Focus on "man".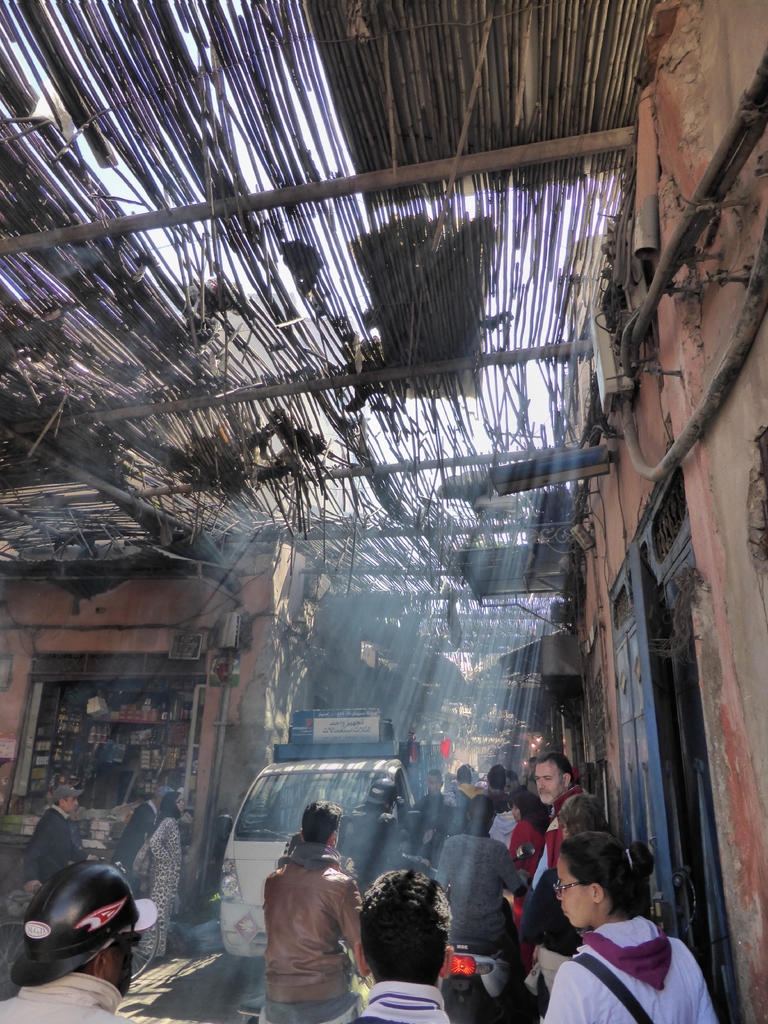
Focused at select_region(19, 788, 88, 896).
